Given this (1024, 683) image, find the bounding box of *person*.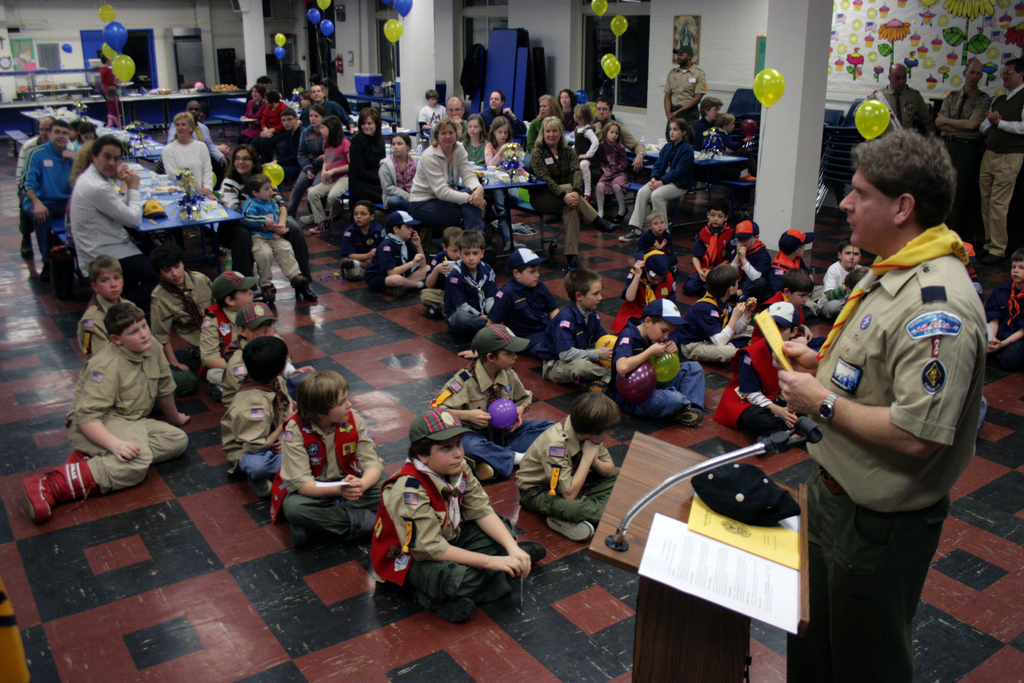
<bbox>72, 259, 134, 377</bbox>.
